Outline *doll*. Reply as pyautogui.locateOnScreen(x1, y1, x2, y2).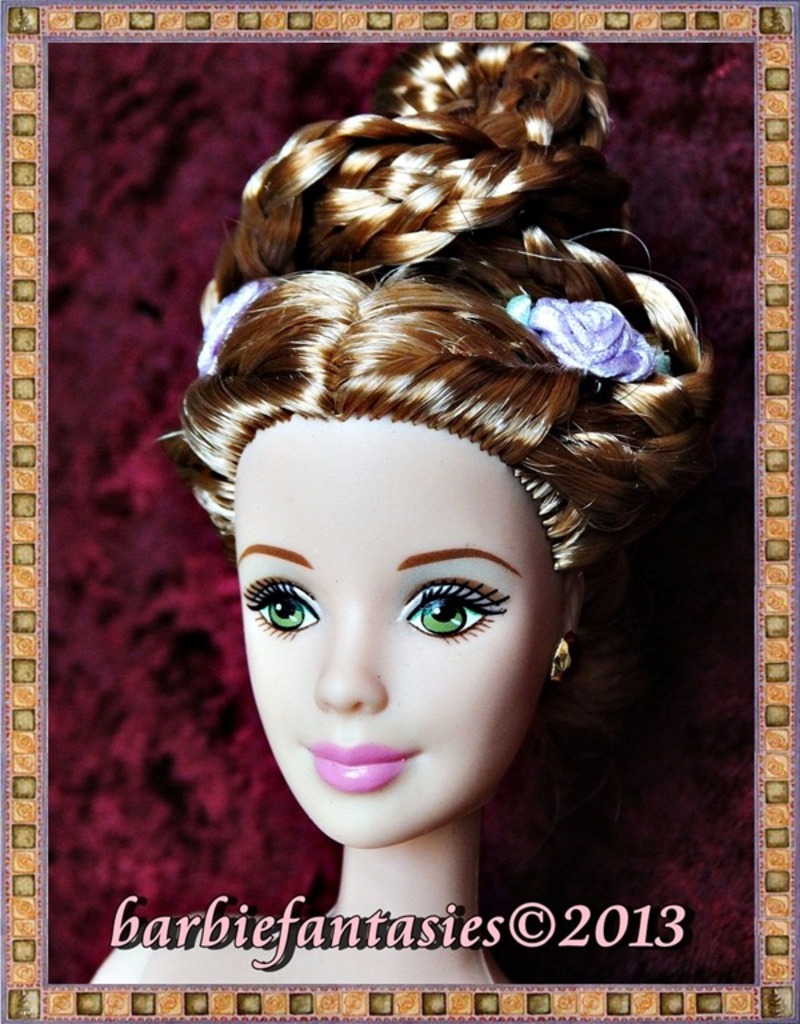
pyautogui.locateOnScreen(91, 37, 729, 989).
